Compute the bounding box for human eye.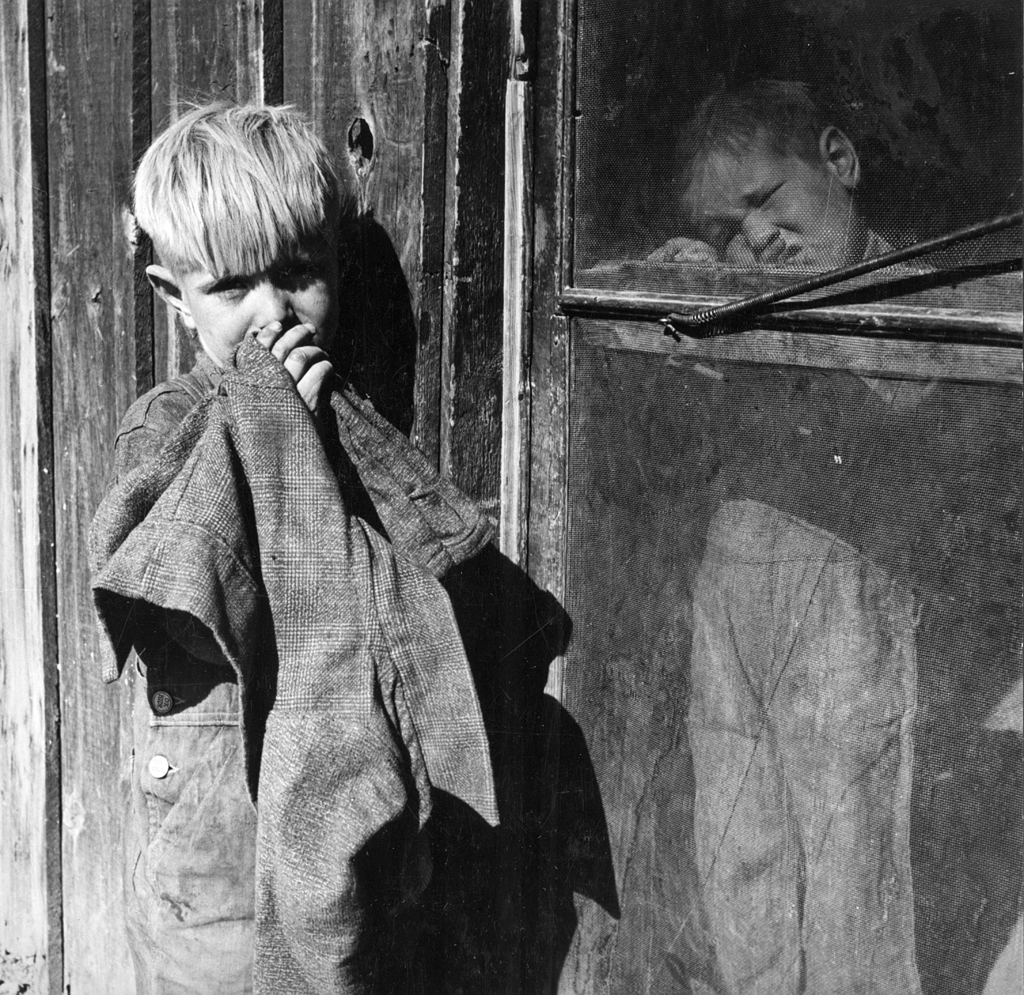
[756, 181, 788, 212].
